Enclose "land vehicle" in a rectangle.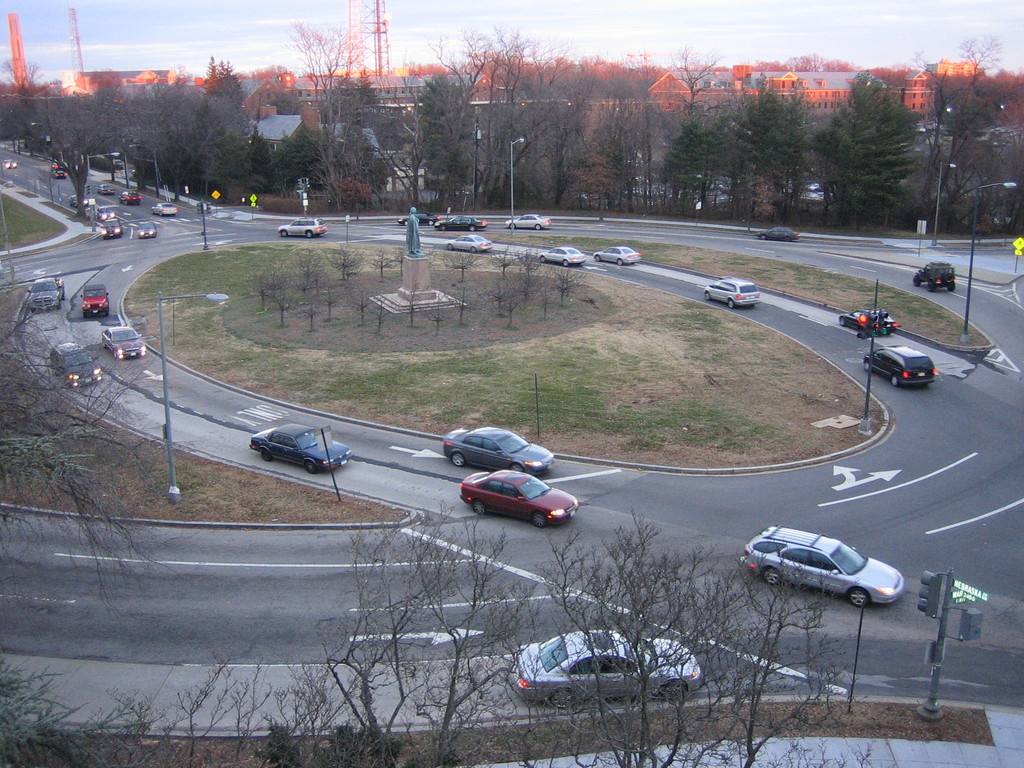
BBox(98, 323, 146, 360).
